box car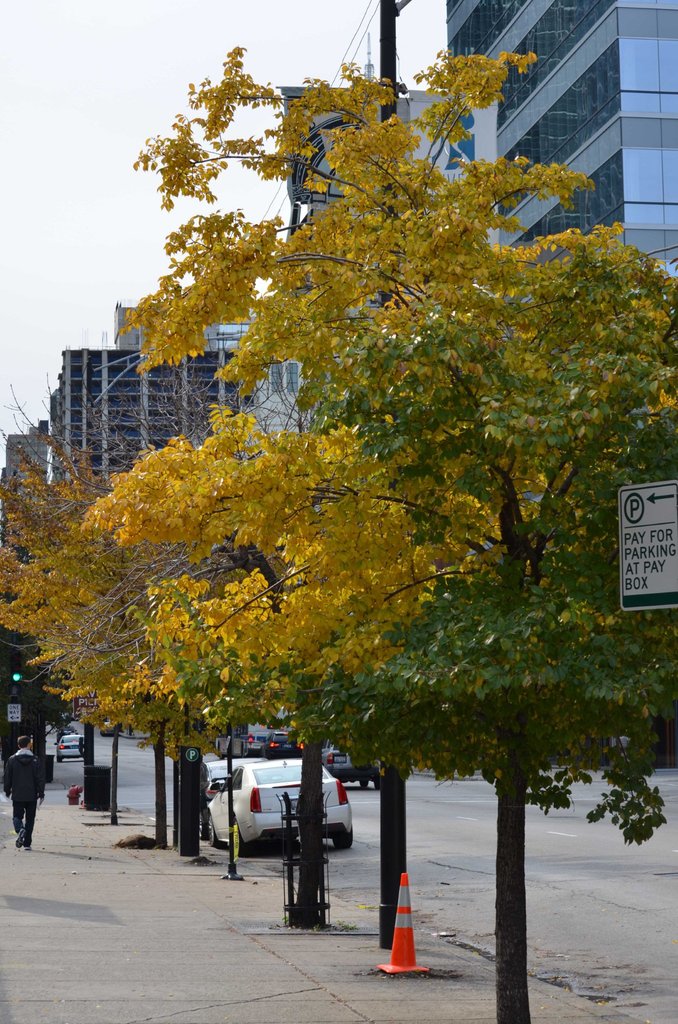
(168,760,252,817)
